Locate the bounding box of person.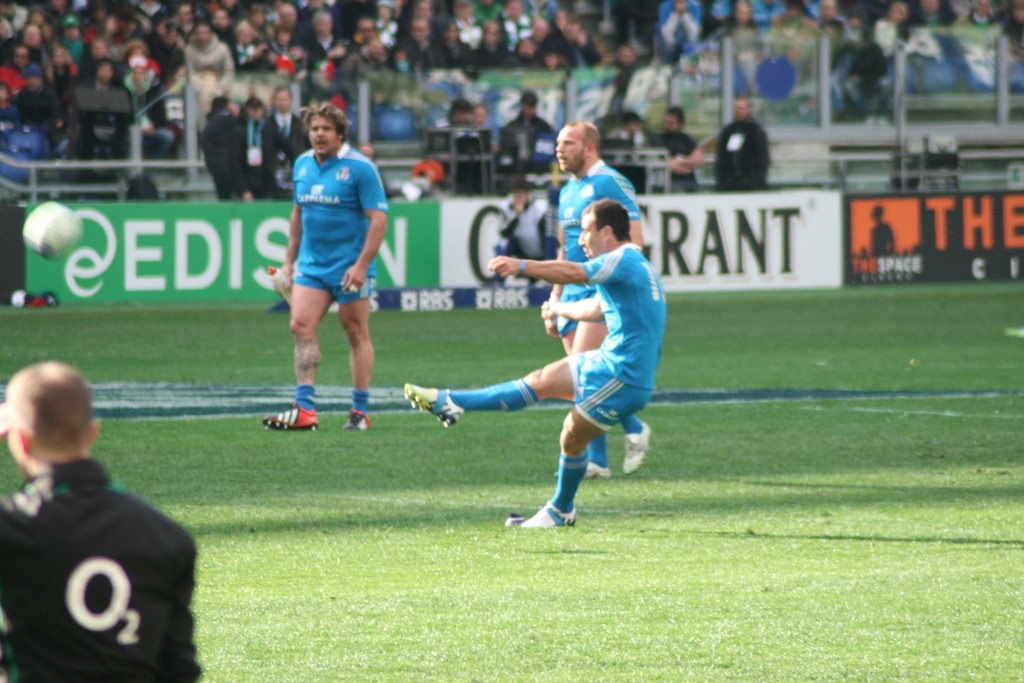
Bounding box: [0,357,202,682].
